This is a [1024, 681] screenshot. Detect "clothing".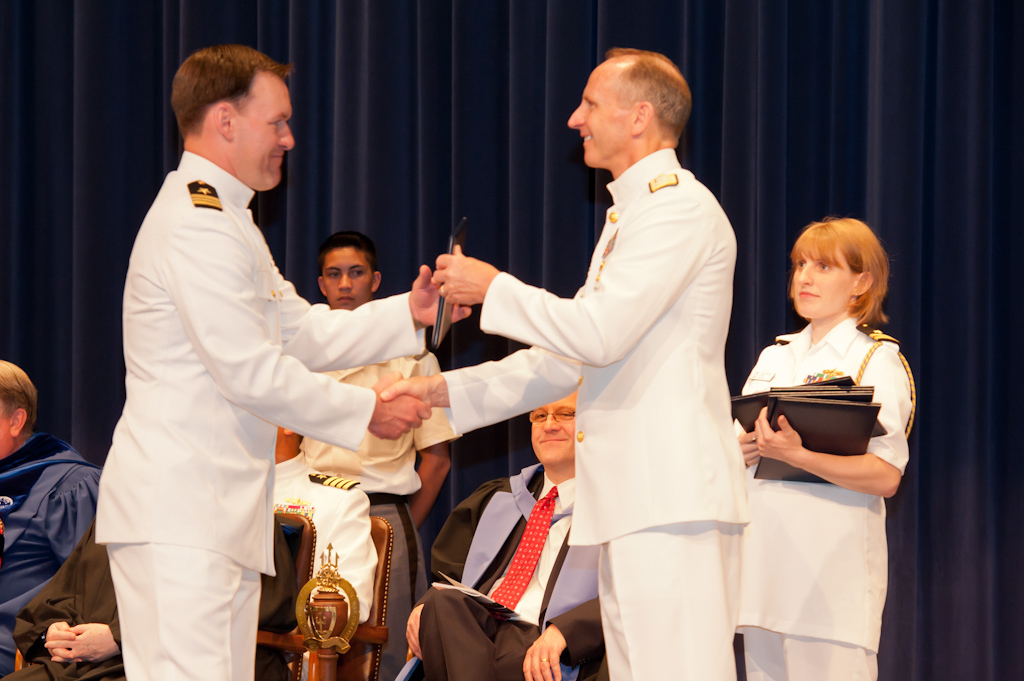
x1=731 y1=315 x2=910 y2=680.
